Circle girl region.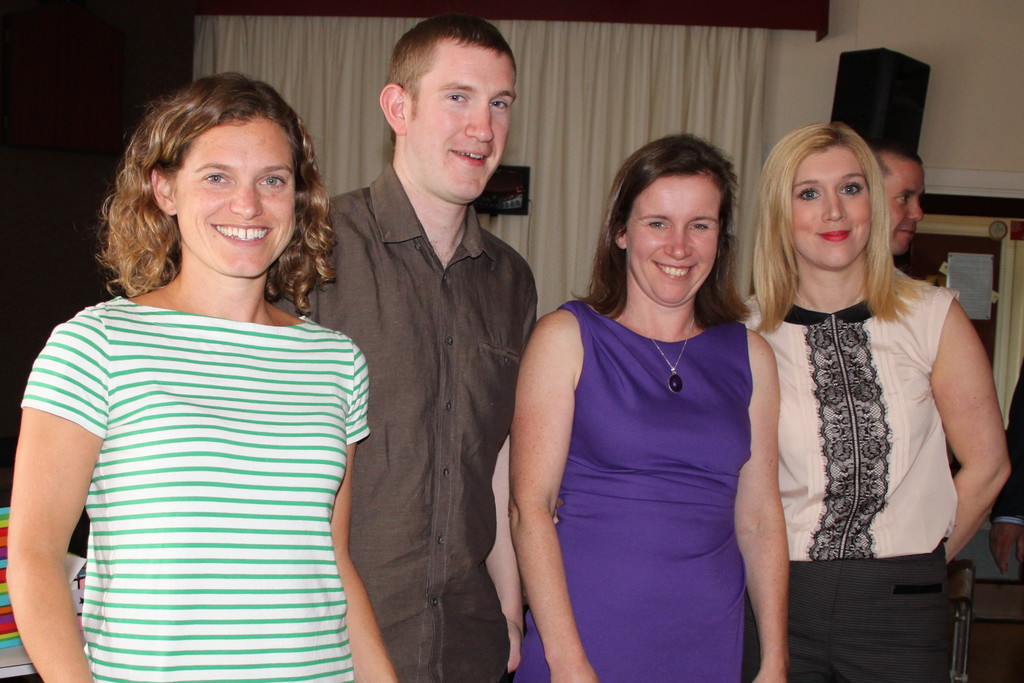
Region: [506, 138, 792, 682].
